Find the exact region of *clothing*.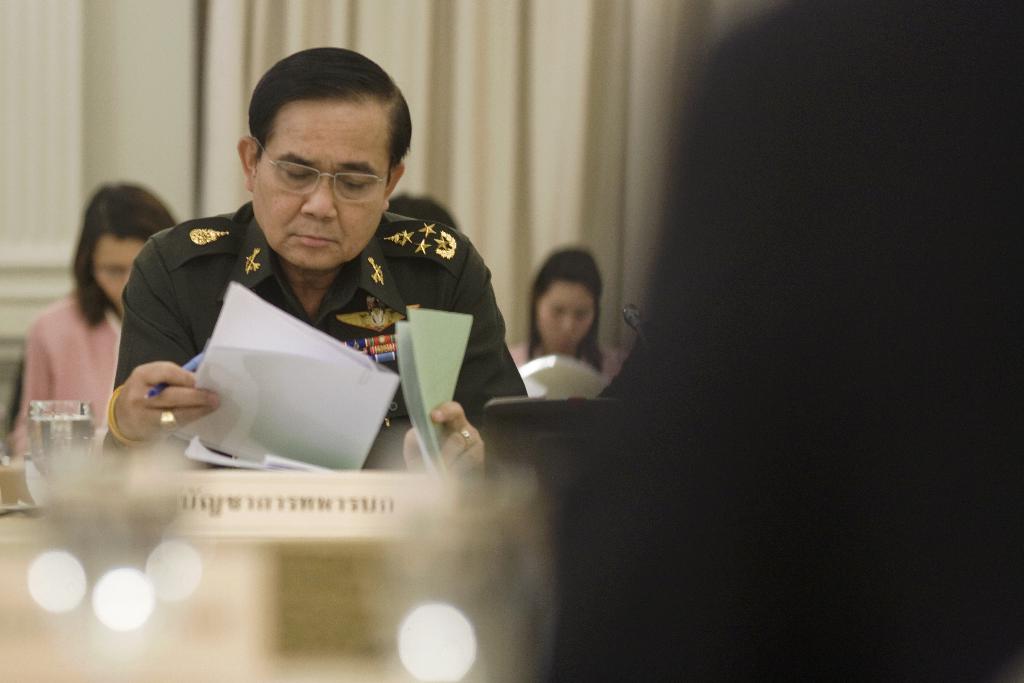
Exact region: locate(98, 200, 535, 452).
